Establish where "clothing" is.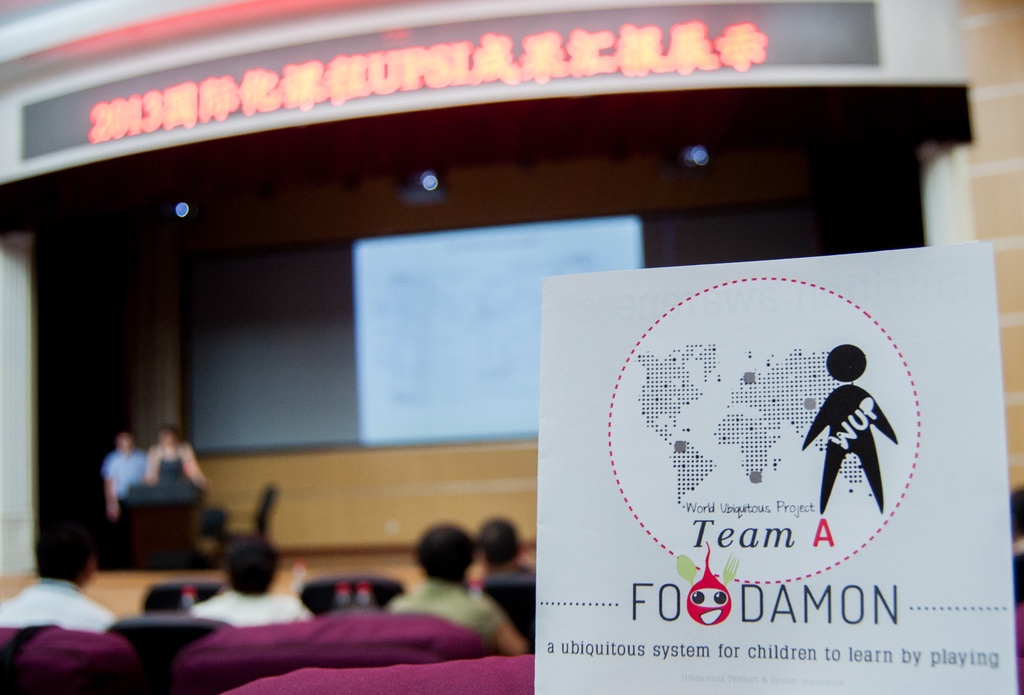
Established at {"x1": 470, "y1": 575, "x2": 488, "y2": 601}.
